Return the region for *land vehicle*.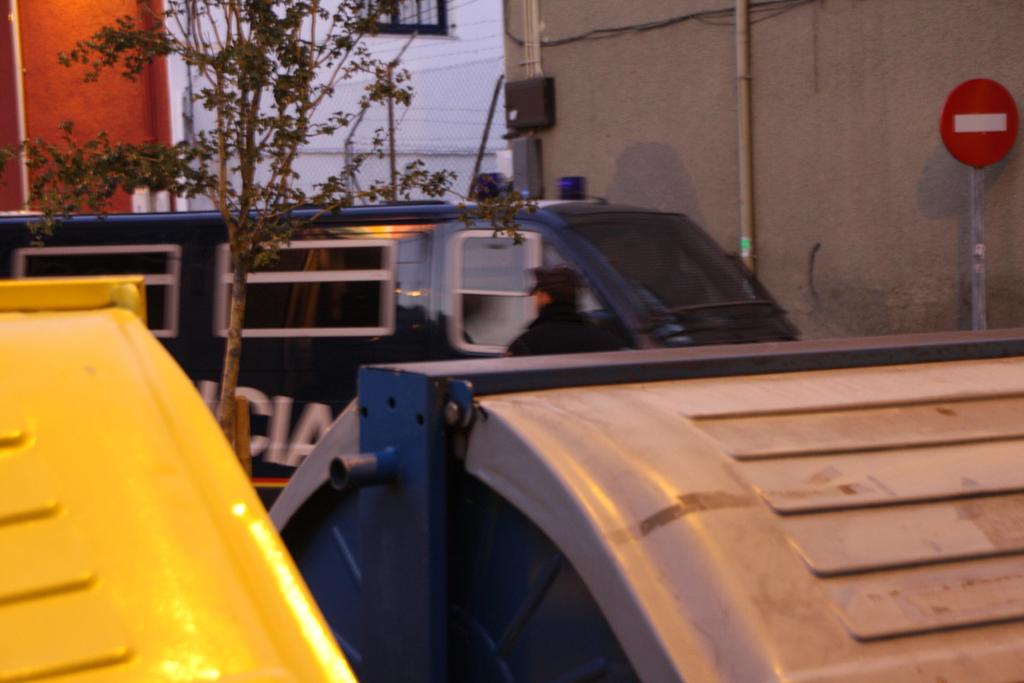
bbox=[0, 176, 796, 517].
